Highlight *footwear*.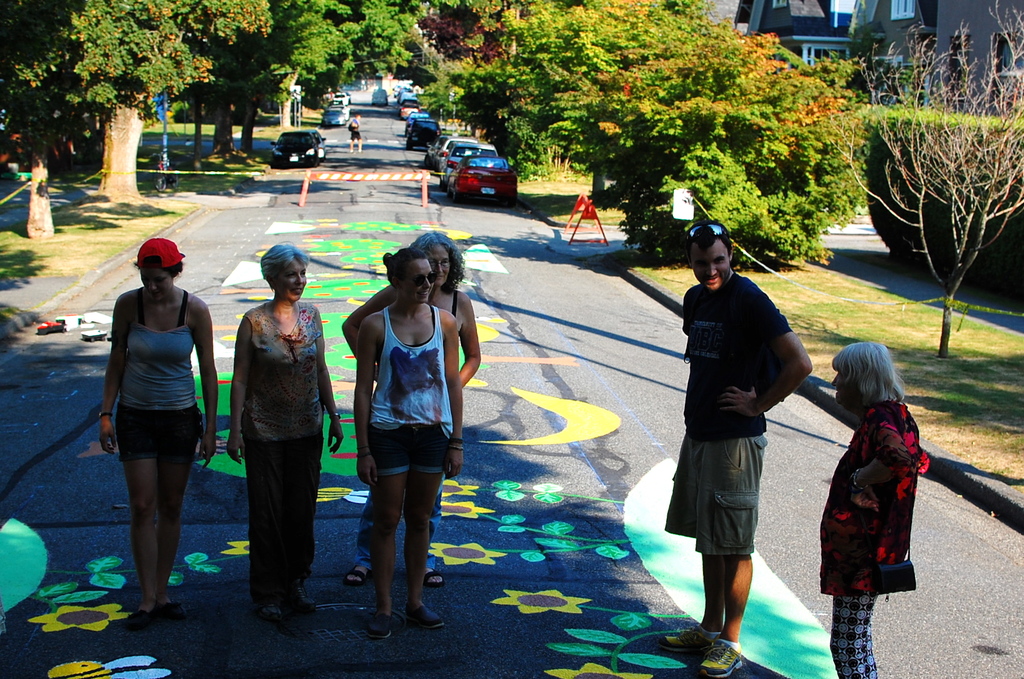
Highlighted region: x1=342, y1=568, x2=371, y2=586.
